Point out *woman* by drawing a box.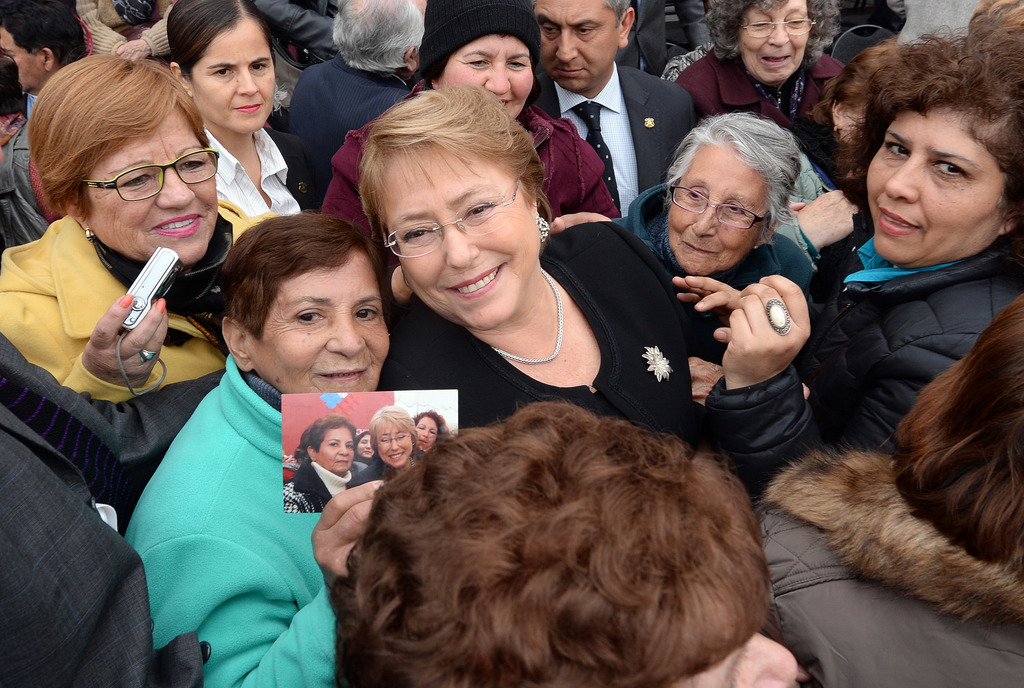
410 412 448 451.
